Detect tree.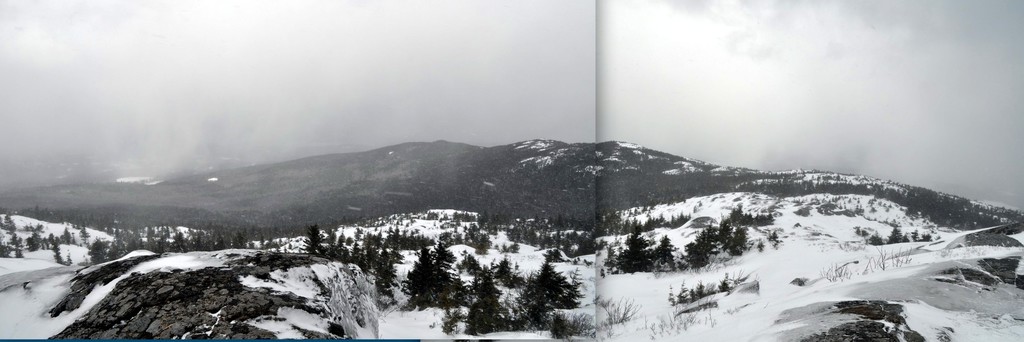
Detected at box(710, 216, 732, 252).
